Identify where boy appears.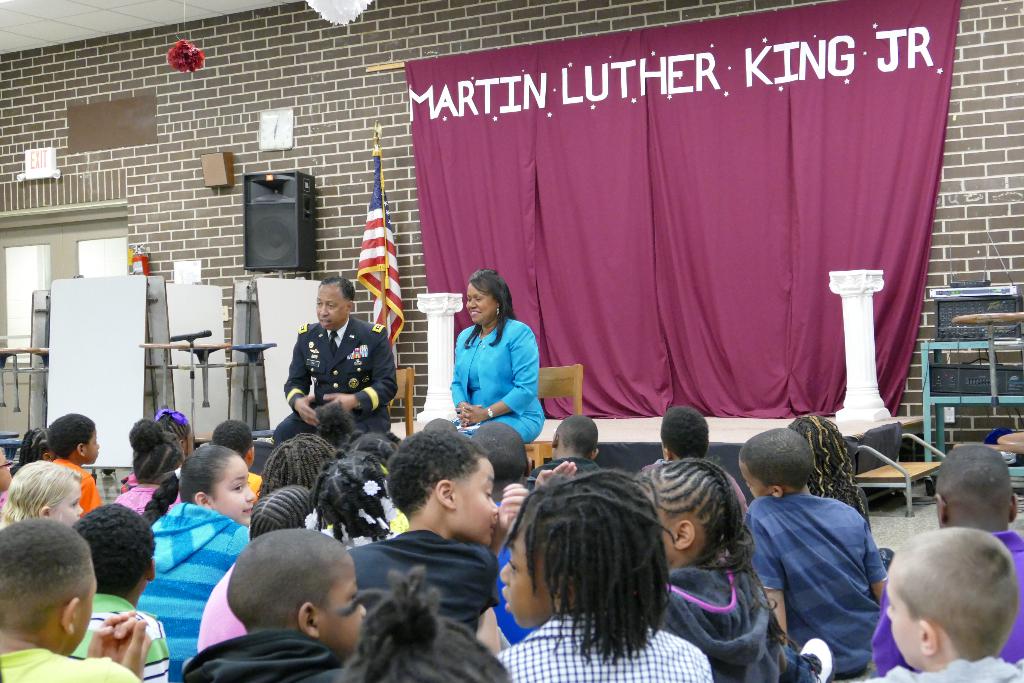
Appears at (x1=527, y1=411, x2=597, y2=487).
